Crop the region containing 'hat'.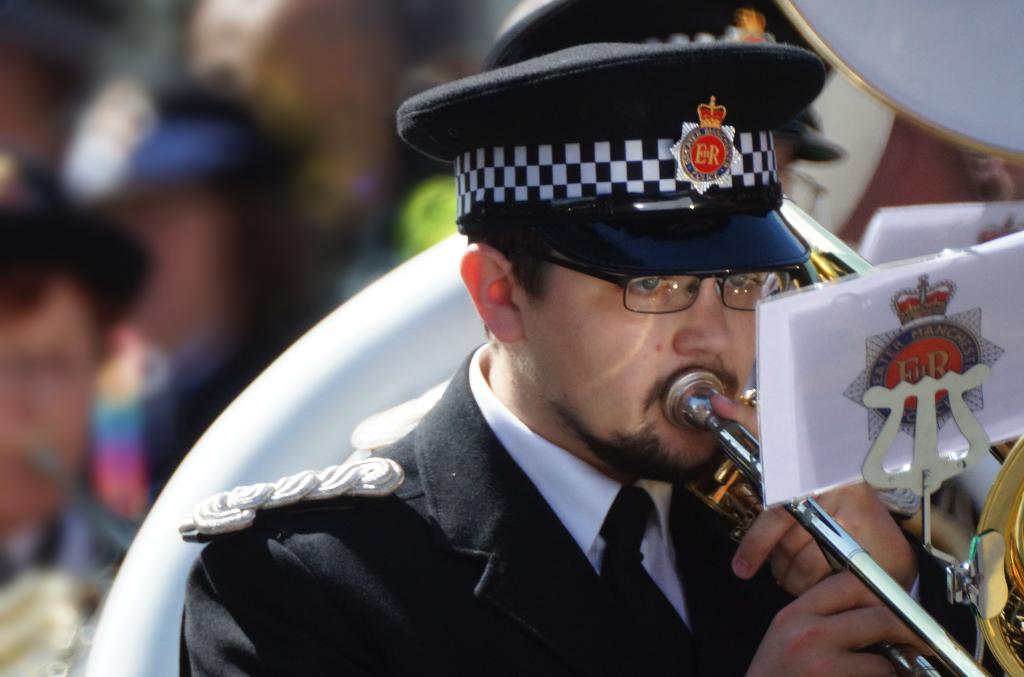
Crop region: locate(472, 0, 848, 177).
